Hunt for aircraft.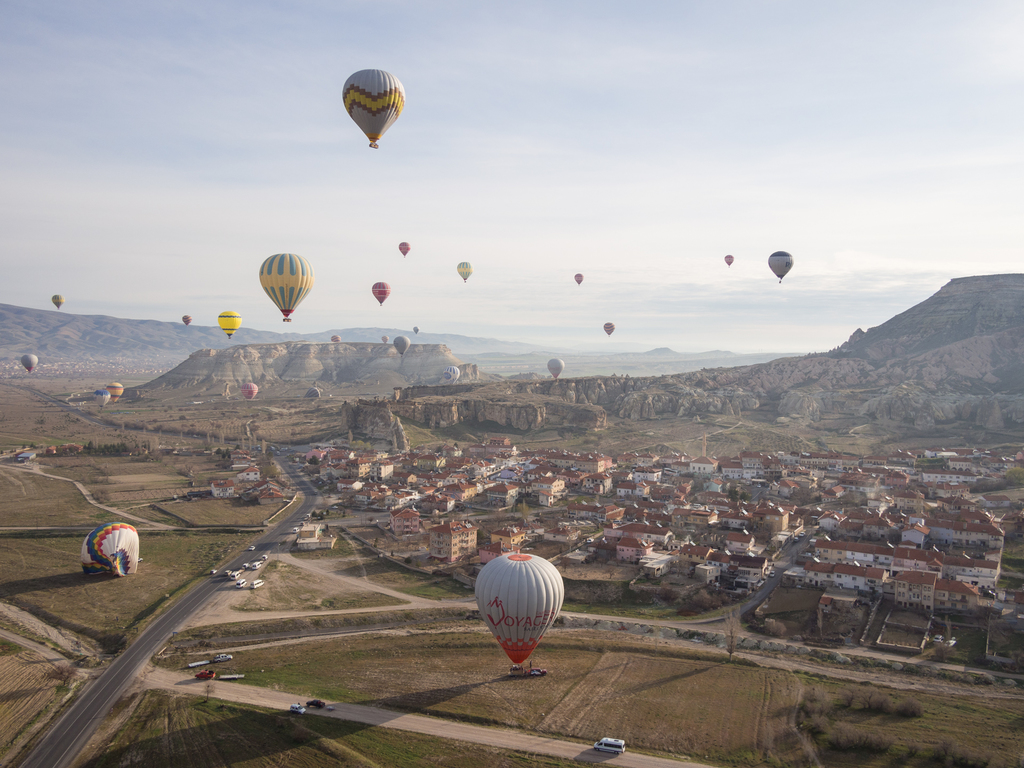
Hunted down at bbox(108, 383, 124, 403).
